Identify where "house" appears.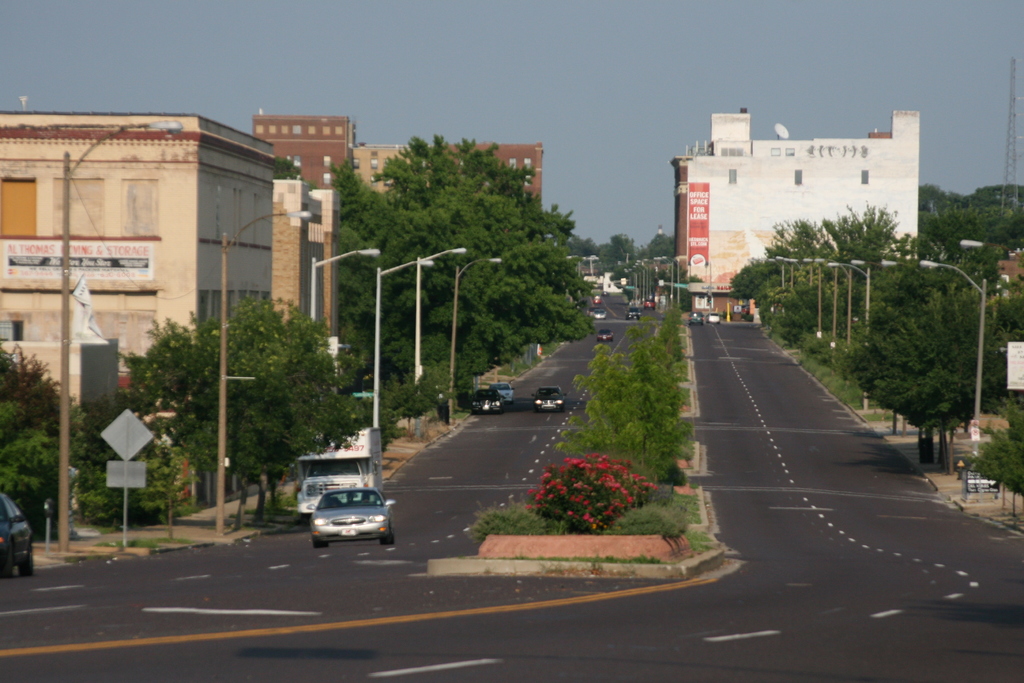
Appears at crop(0, 106, 282, 413).
